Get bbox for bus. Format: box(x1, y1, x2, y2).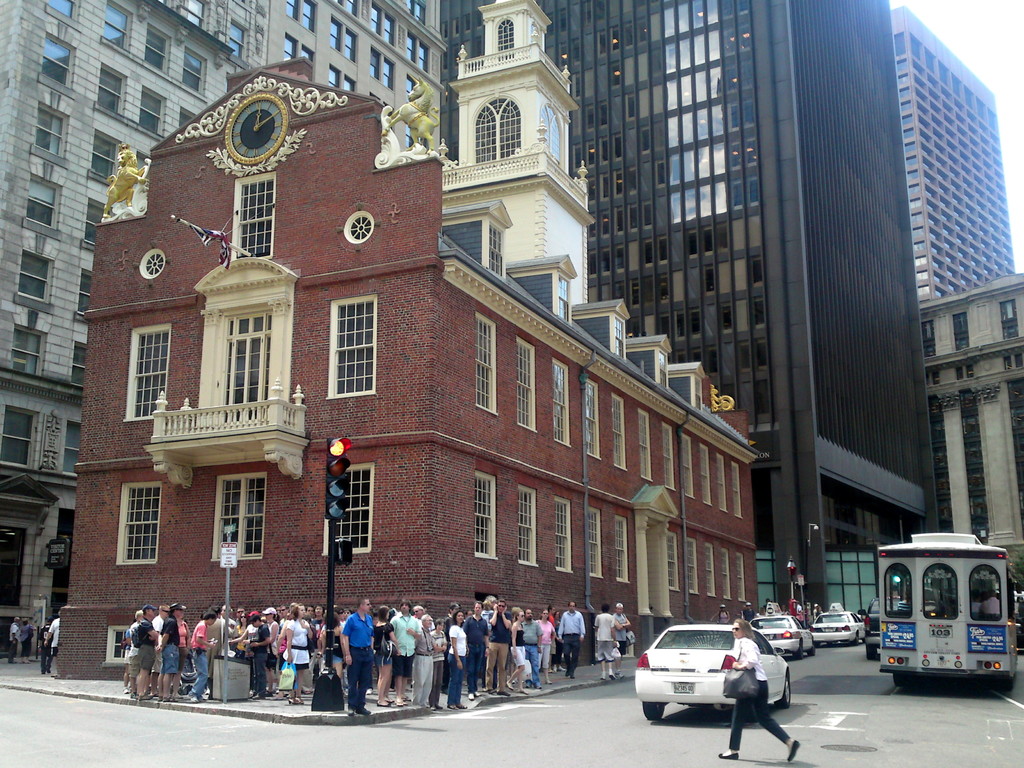
box(883, 531, 1023, 694).
